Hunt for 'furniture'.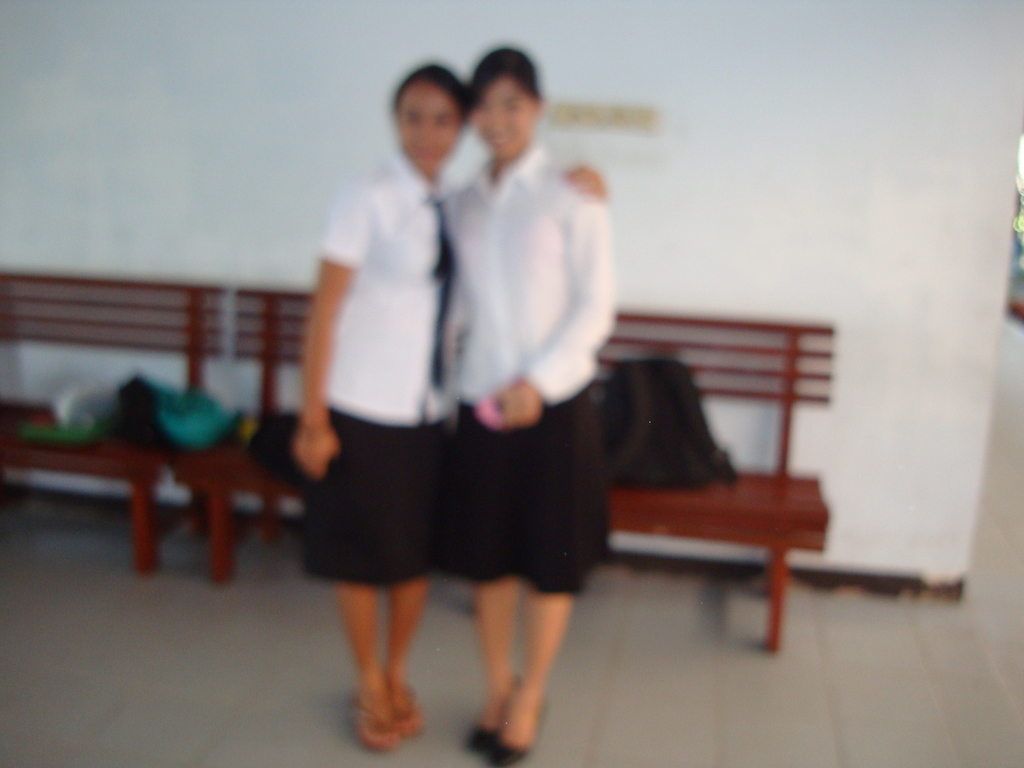
Hunted down at [x1=0, y1=271, x2=228, y2=576].
